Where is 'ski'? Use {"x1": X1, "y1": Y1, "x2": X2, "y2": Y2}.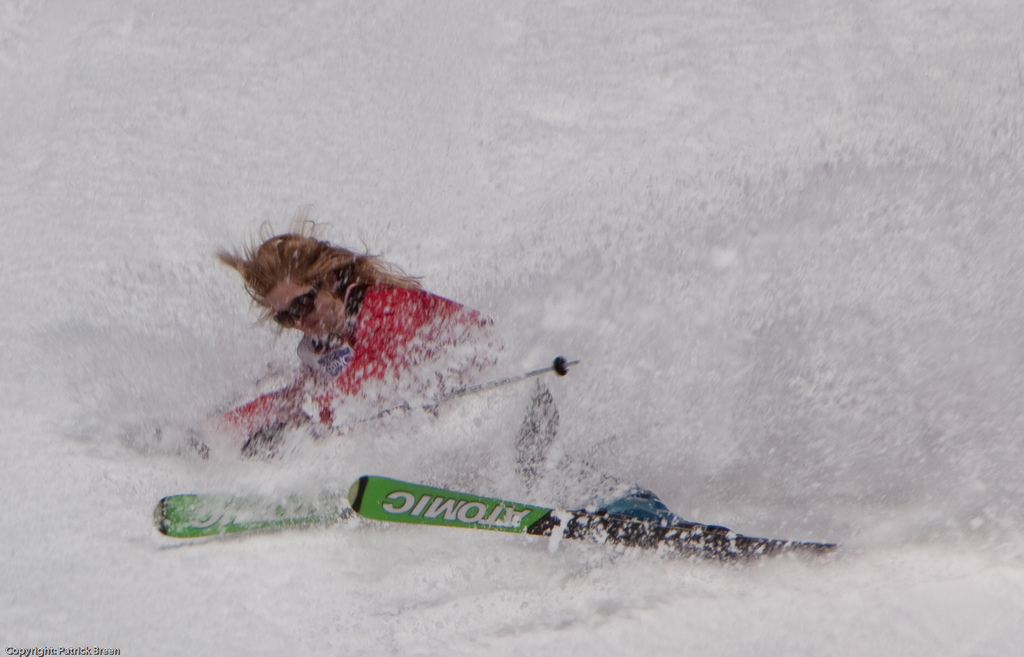
{"x1": 154, "y1": 461, "x2": 376, "y2": 542}.
